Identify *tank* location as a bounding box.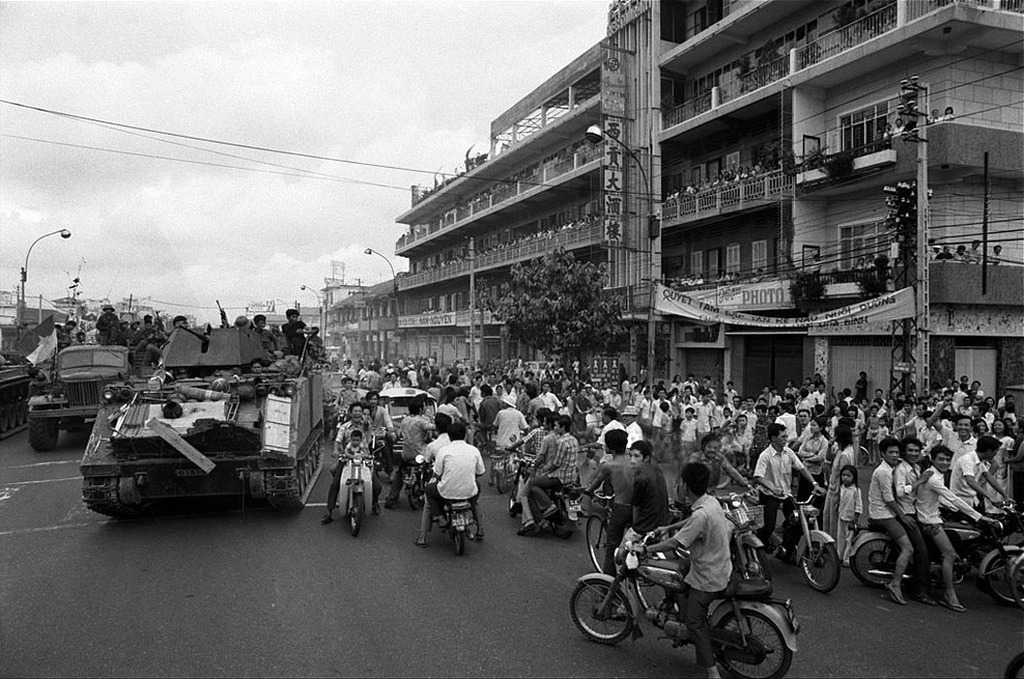
x1=81 y1=297 x2=325 y2=515.
